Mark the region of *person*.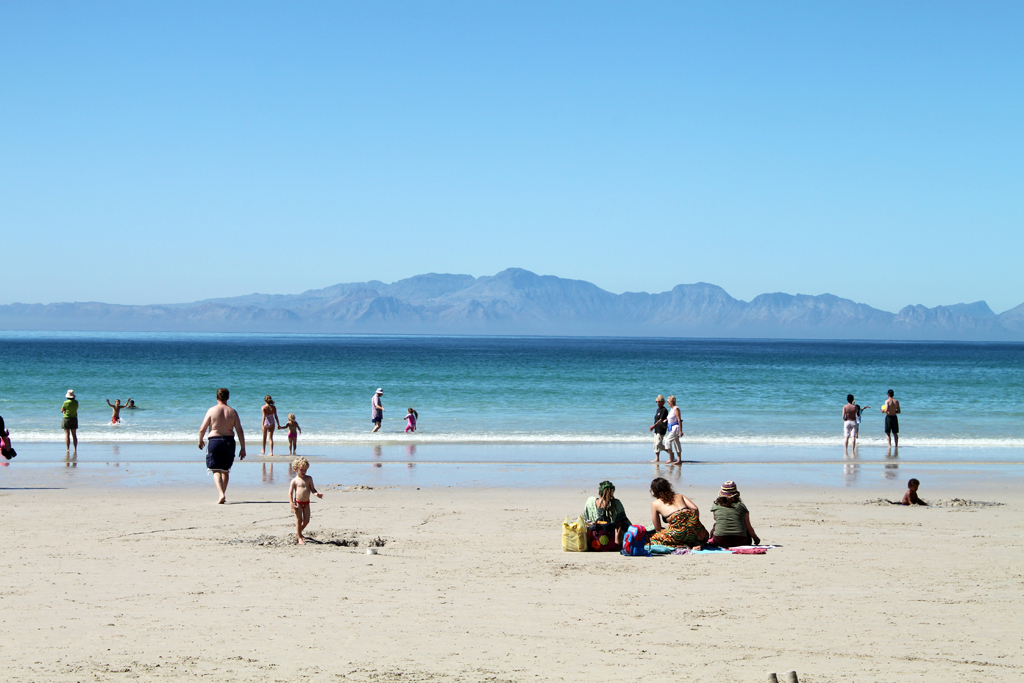
Region: (left=405, top=405, right=417, bottom=431).
